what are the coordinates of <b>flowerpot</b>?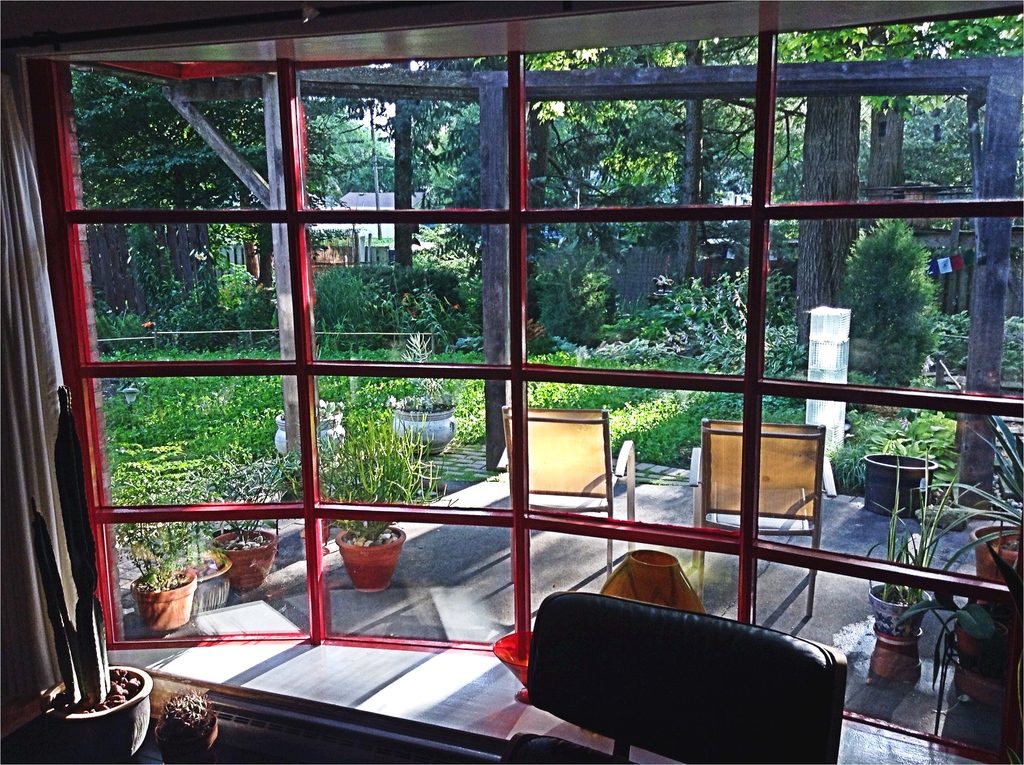
x1=211 y1=529 x2=276 y2=592.
